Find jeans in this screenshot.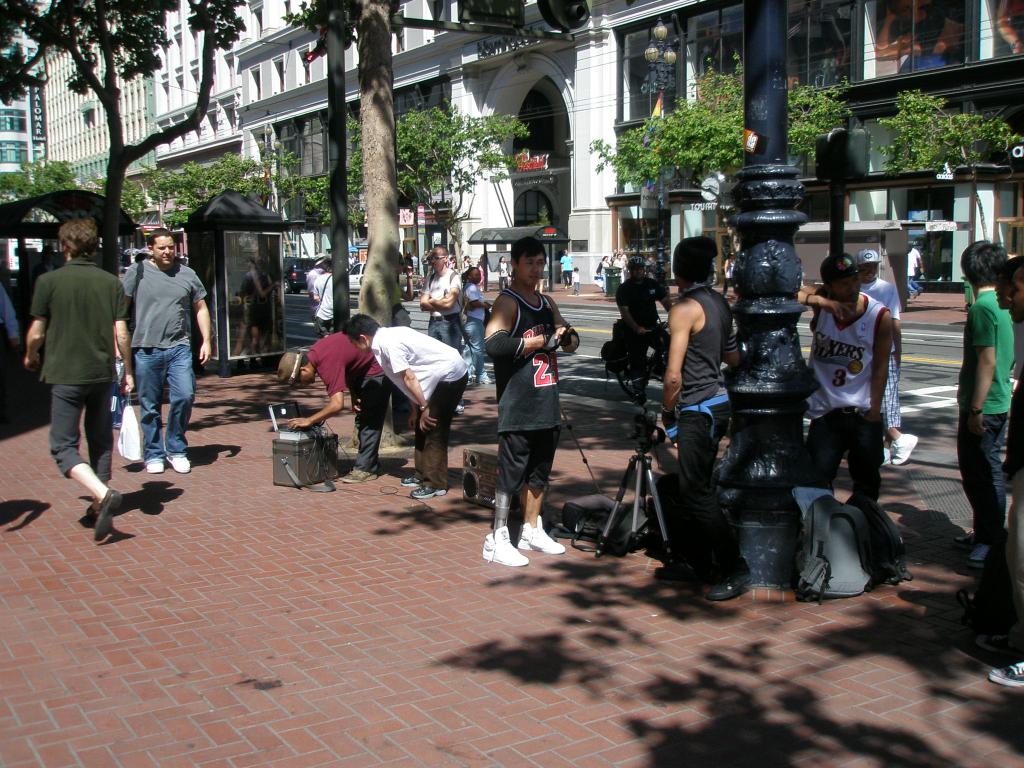
The bounding box for jeans is (461, 315, 483, 383).
